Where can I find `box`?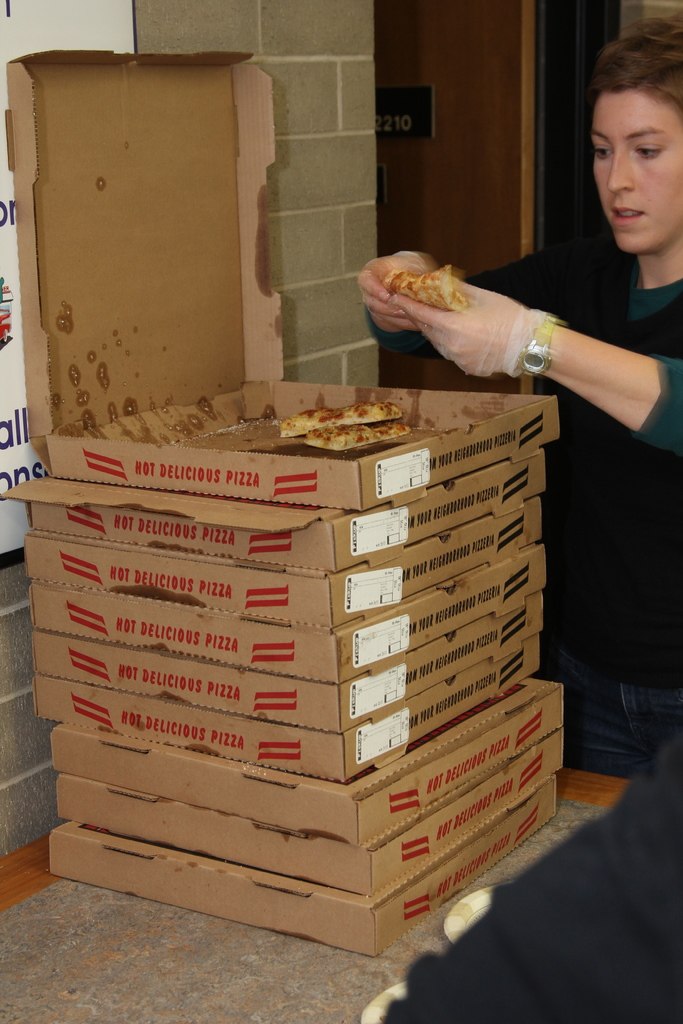
You can find it at (10,53,566,513).
